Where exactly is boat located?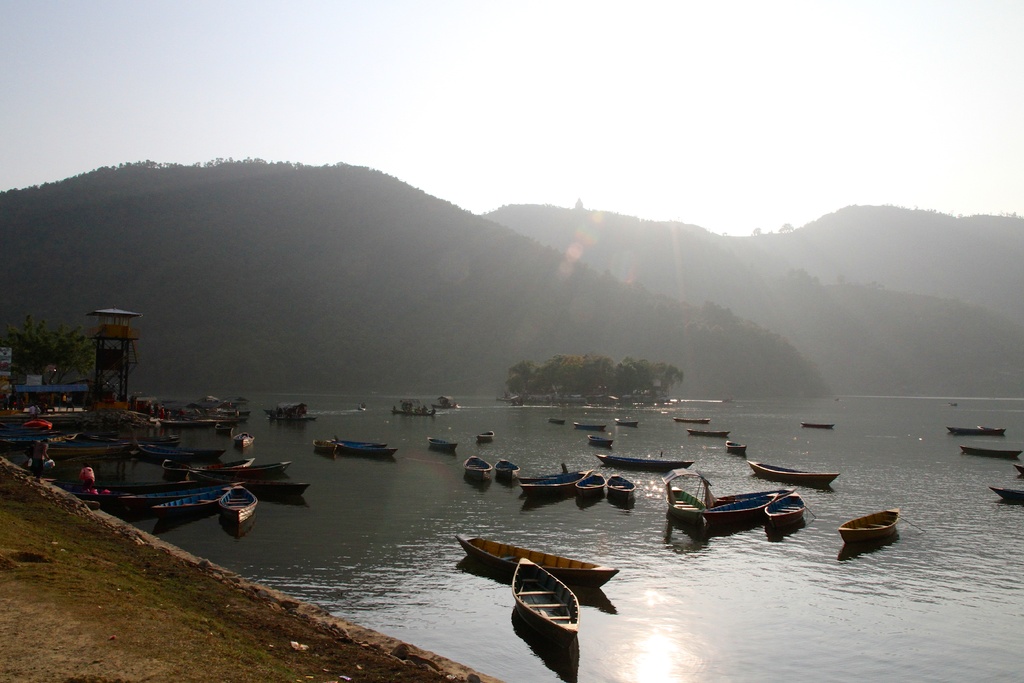
Its bounding box is 227, 466, 304, 501.
